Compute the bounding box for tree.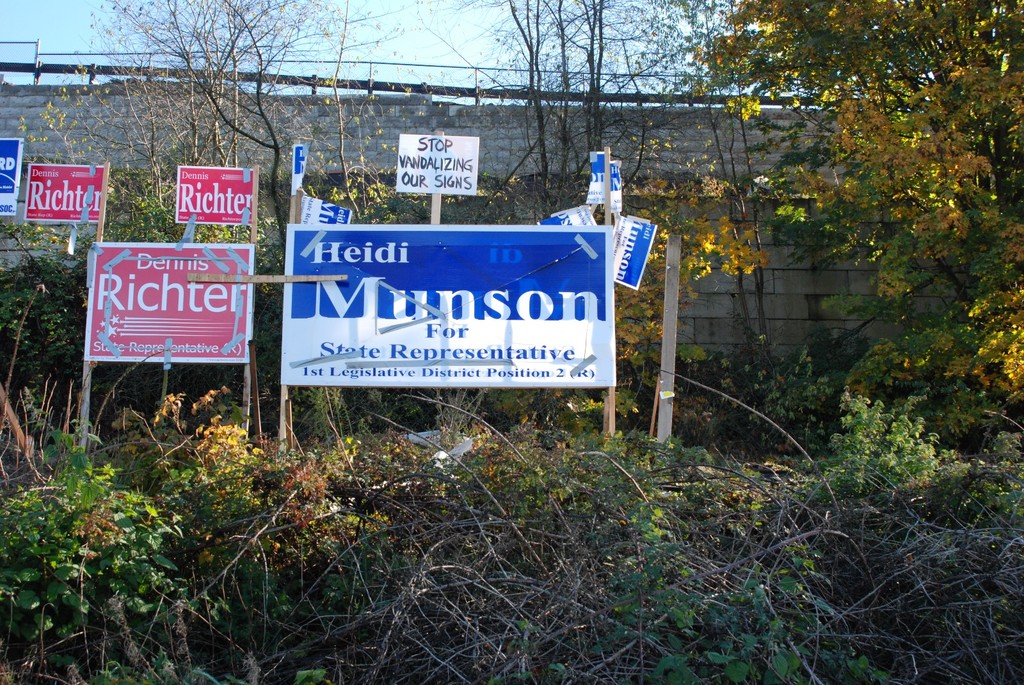
bbox=(75, 169, 292, 423).
